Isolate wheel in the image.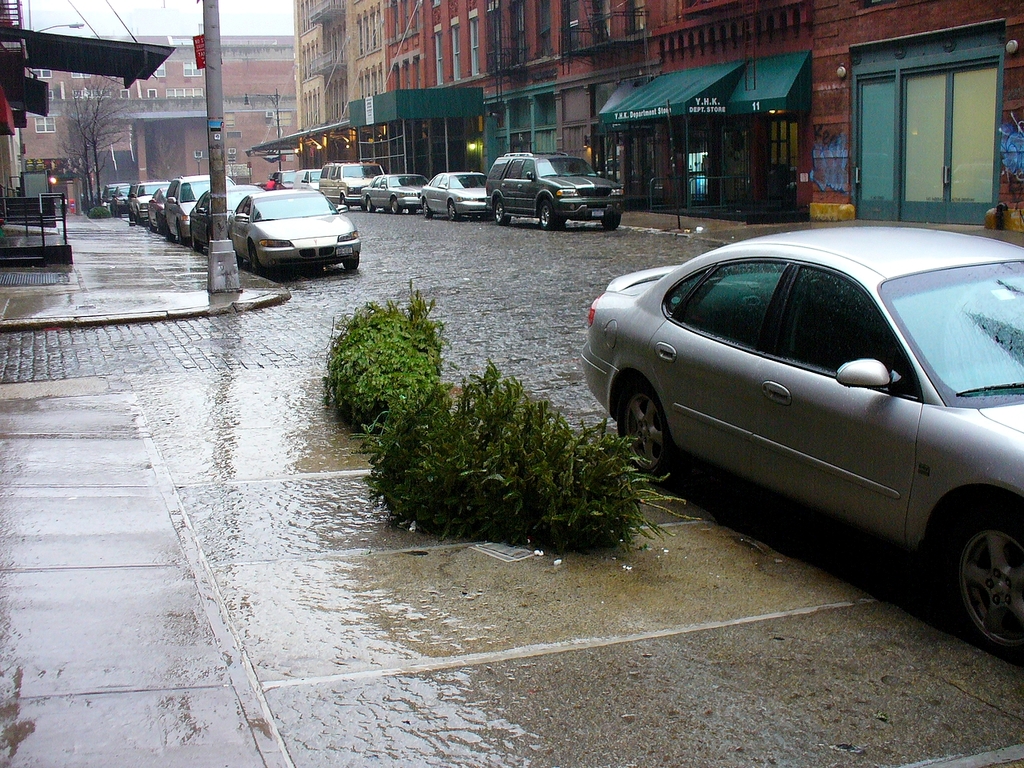
Isolated region: [345,257,361,269].
